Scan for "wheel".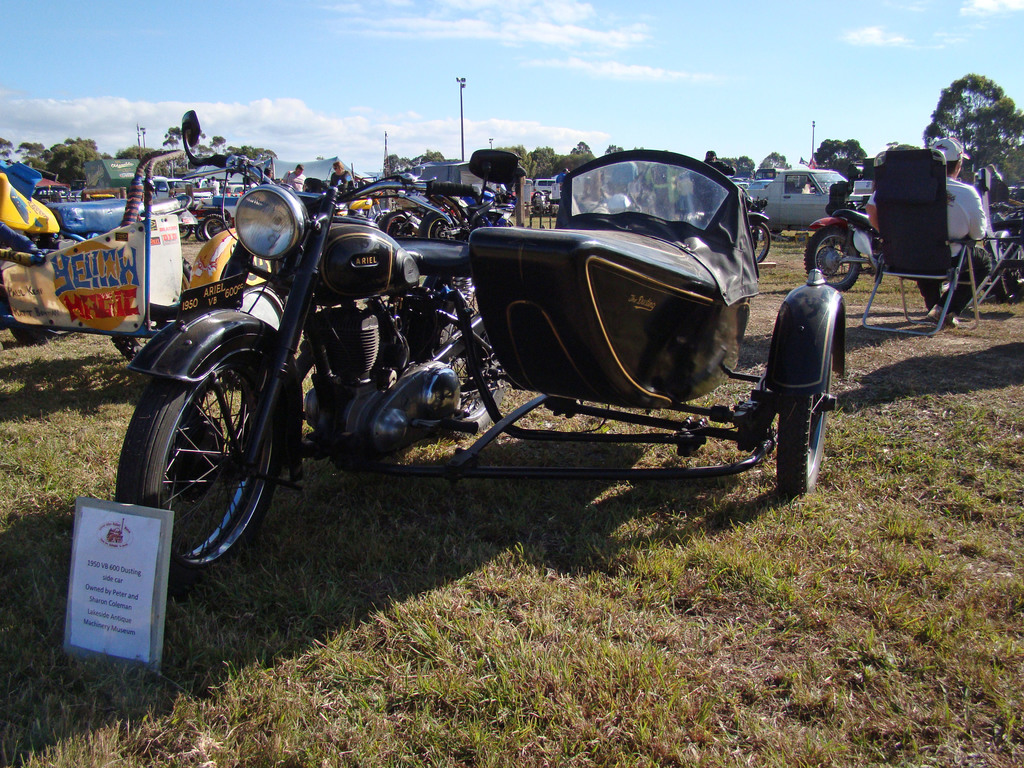
Scan result: 196, 221, 202, 242.
